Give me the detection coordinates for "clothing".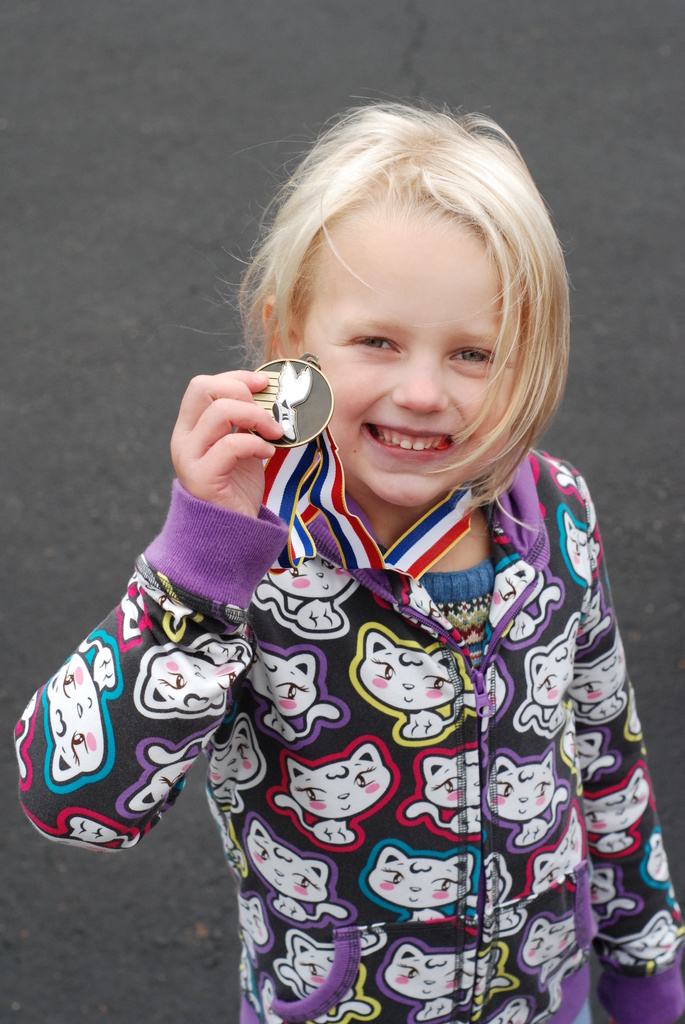
(x1=6, y1=447, x2=682, y2=1023).
